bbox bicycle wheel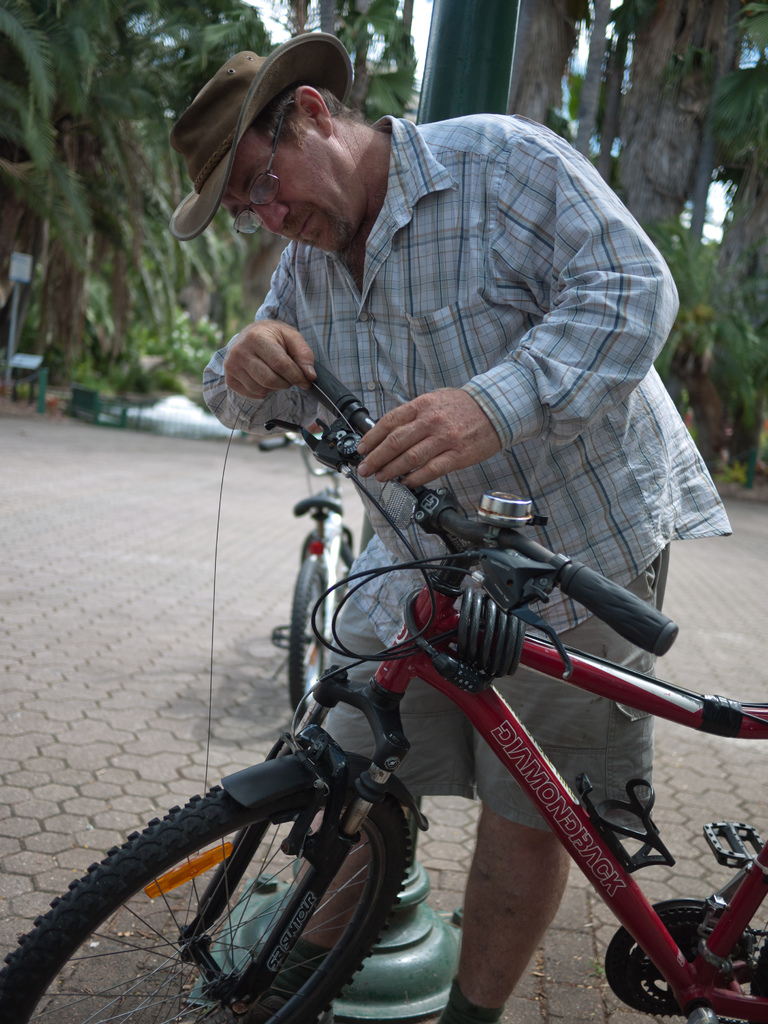
{"x1": 289, "y1": 552, "x2": 332, "y2": 720}
